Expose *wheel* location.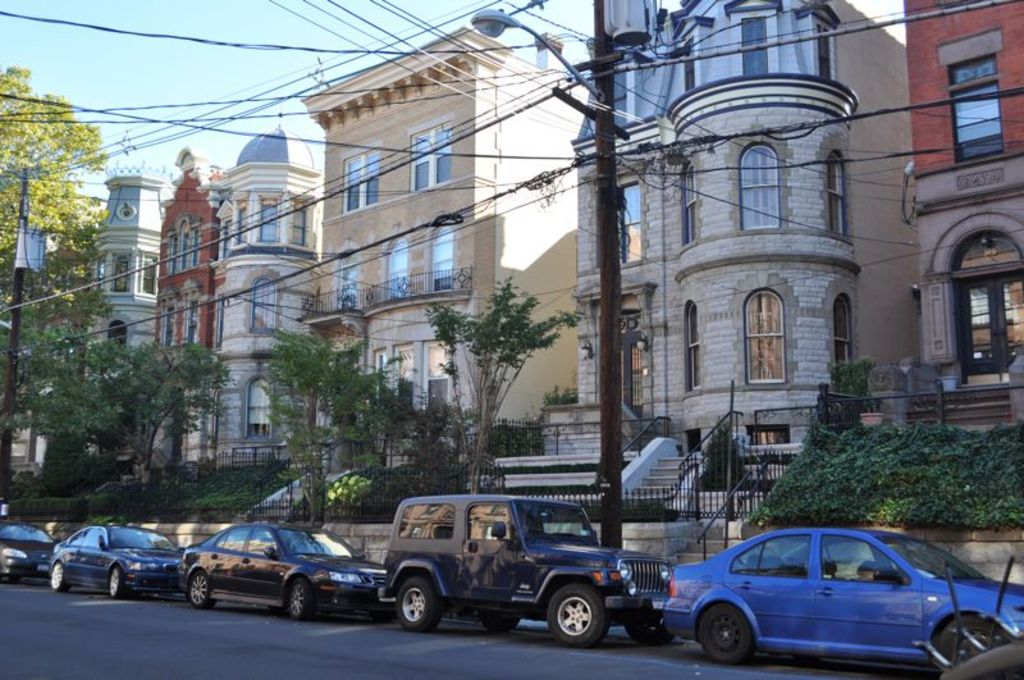
Exposed at crop(50, 561, 69, 589).
